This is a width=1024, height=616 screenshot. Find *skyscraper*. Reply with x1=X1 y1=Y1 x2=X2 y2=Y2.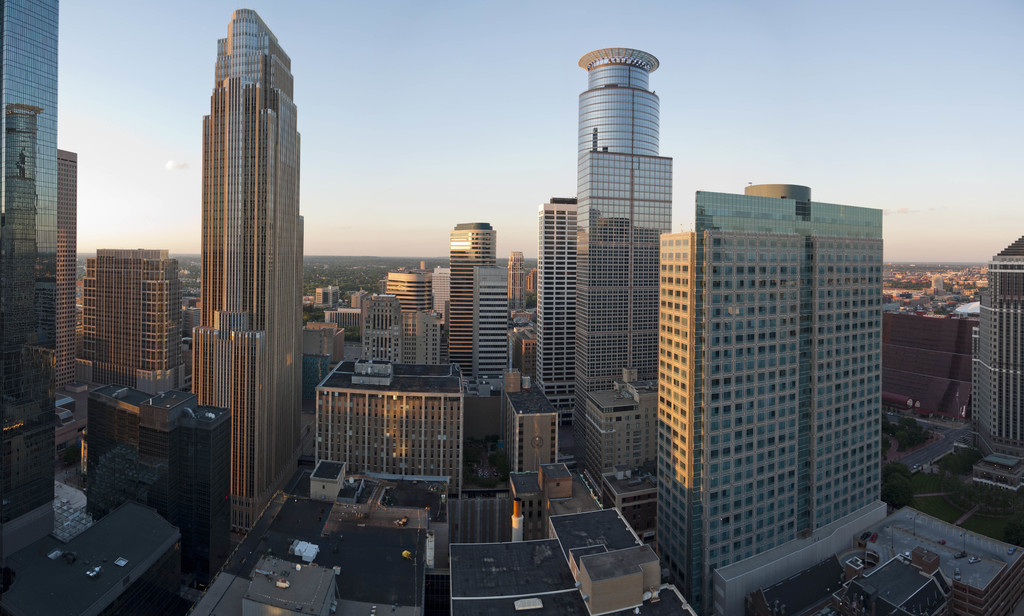
x1=535 y1=182 x2=581 y2=430.
